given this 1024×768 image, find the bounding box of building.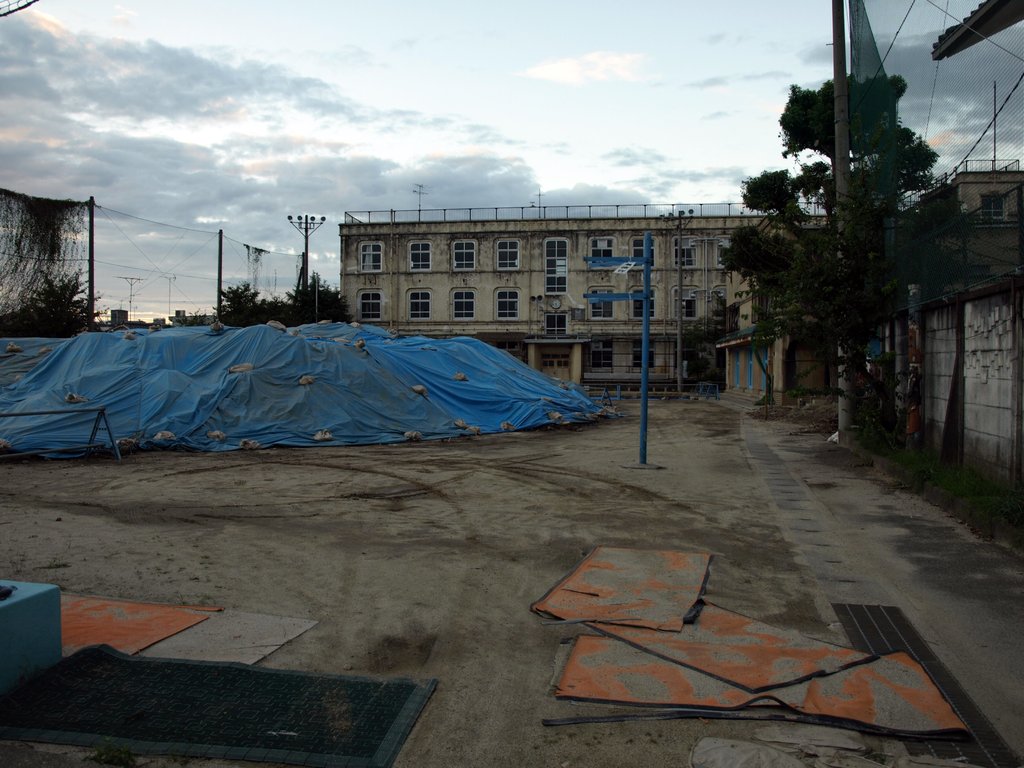
337 165 1023 397.
